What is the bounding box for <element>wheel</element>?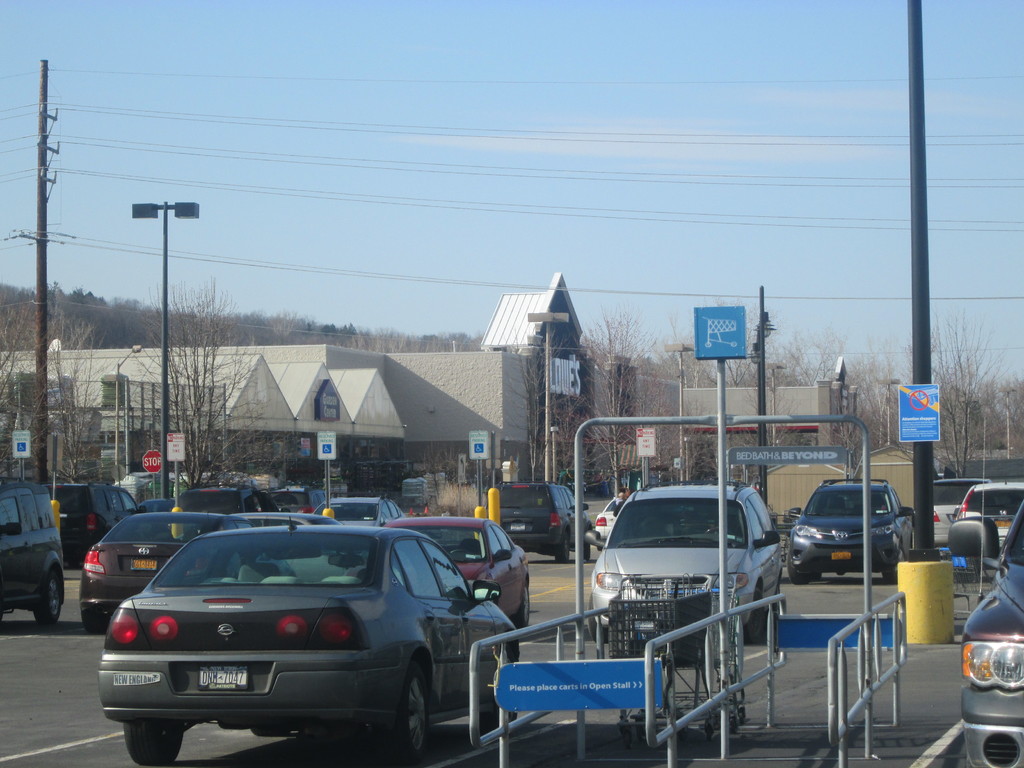
region(705, 720, 714, 741).
